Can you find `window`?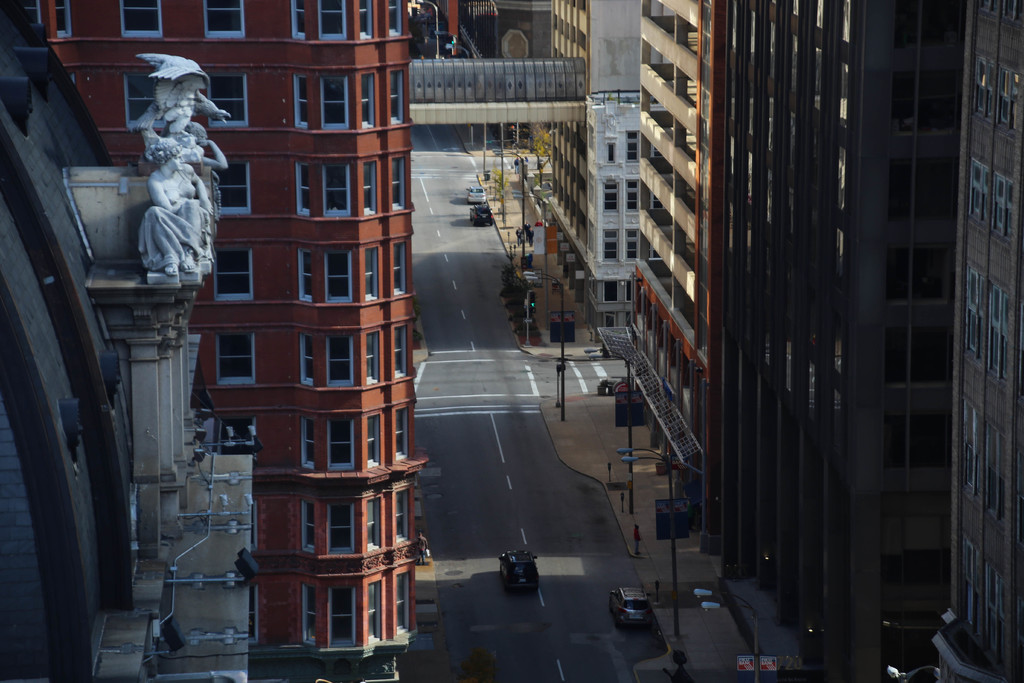
Yes, bounding box: Rect(972, 61, 990, 120).
